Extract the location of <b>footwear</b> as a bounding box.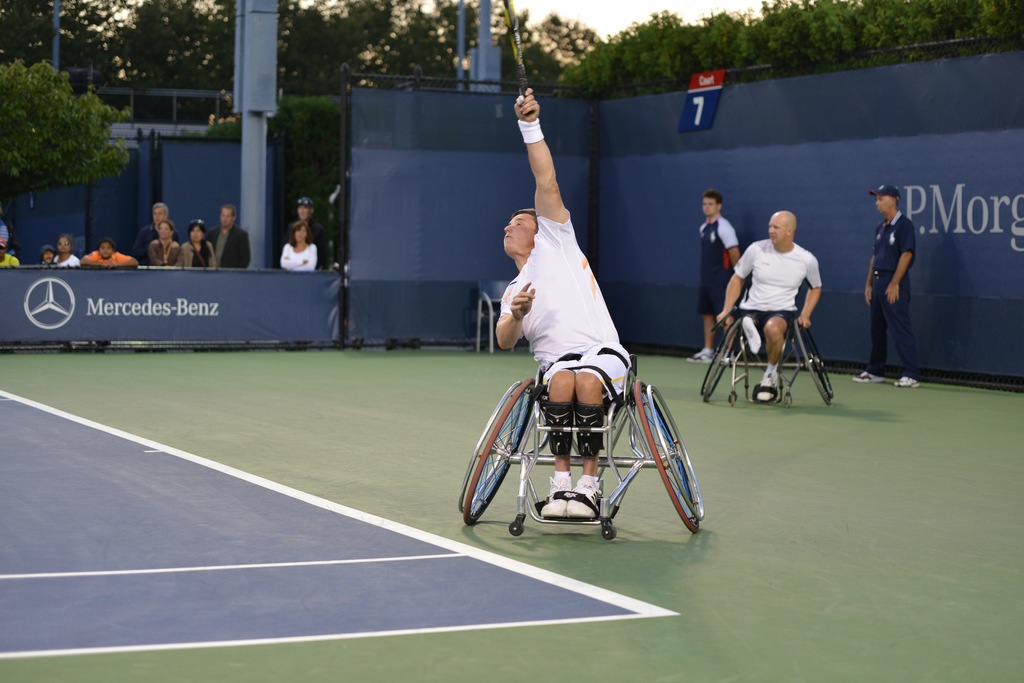
x1=754 y1=366 x2=780 y2=405.
